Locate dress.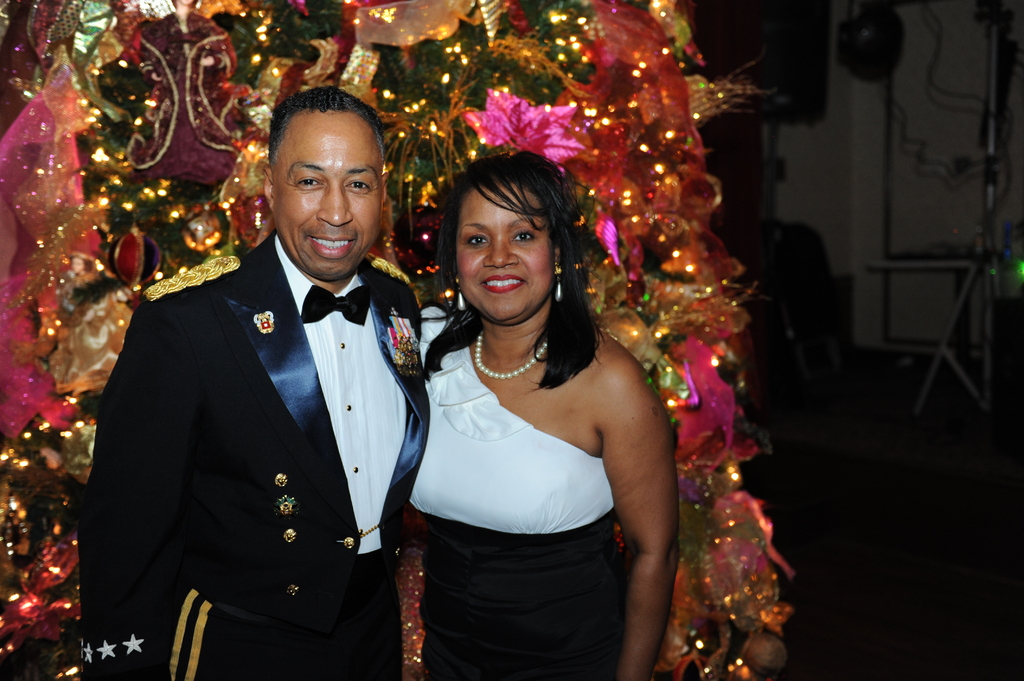
Bounding box: detection(406, 306, 633, 680).
